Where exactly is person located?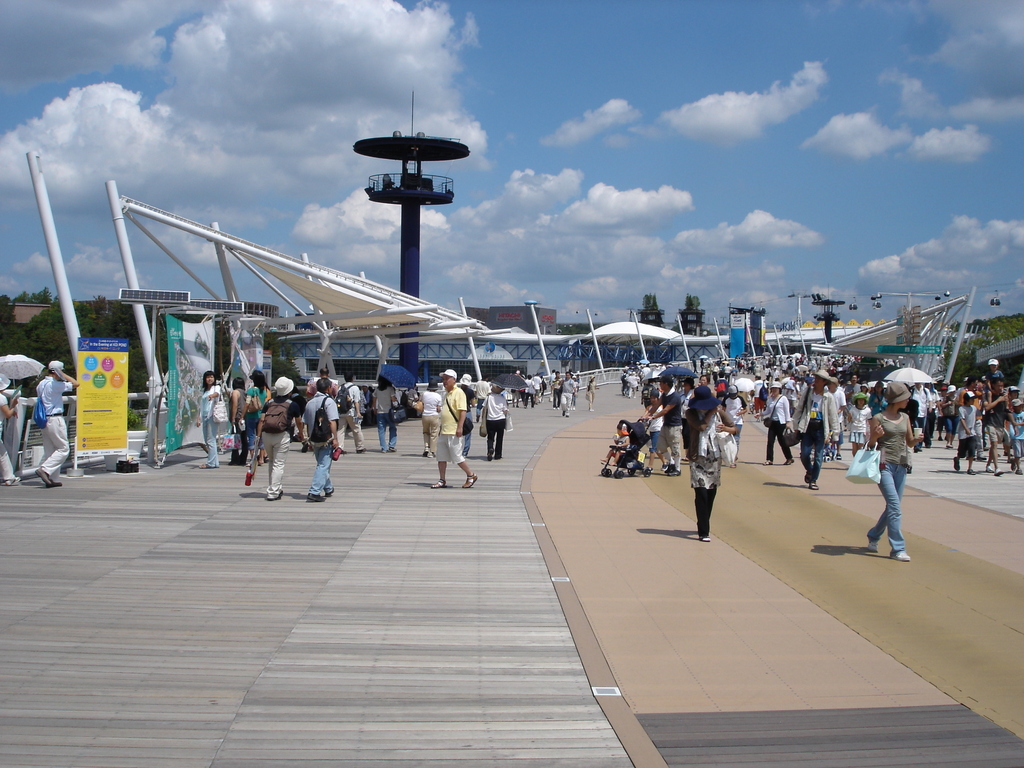
Its bounding box is bbox=[418, 373, 440, 460].
